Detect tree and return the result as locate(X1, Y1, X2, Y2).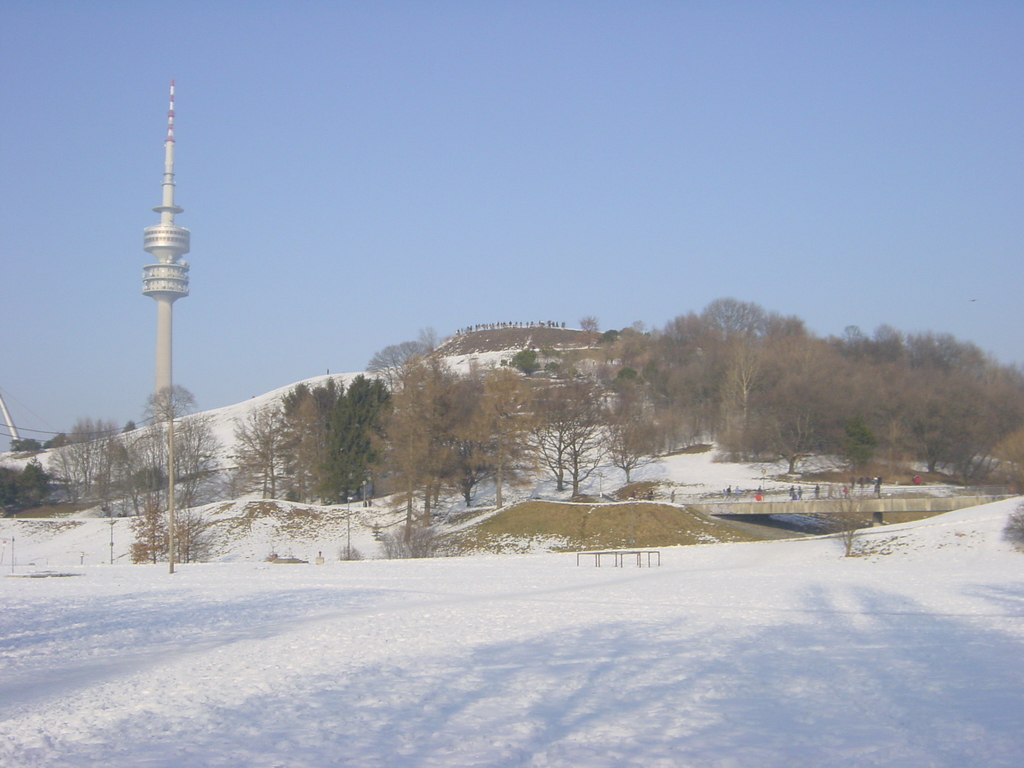
locate(460, 368, 545, 510).
